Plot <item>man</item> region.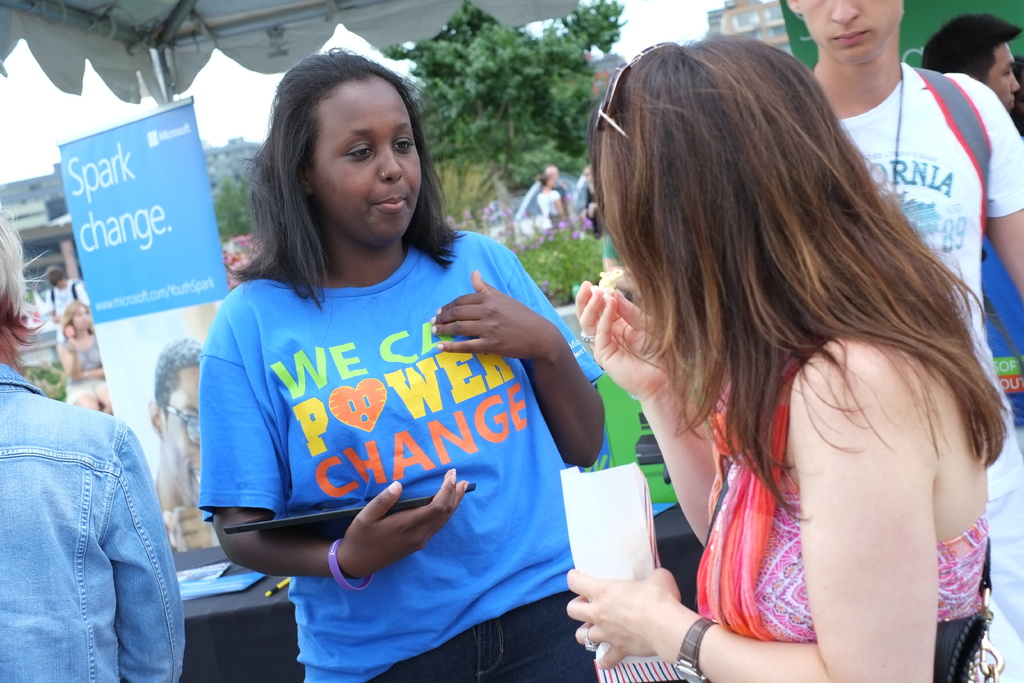
Plotted at locate(41, 264, 88, 327).
